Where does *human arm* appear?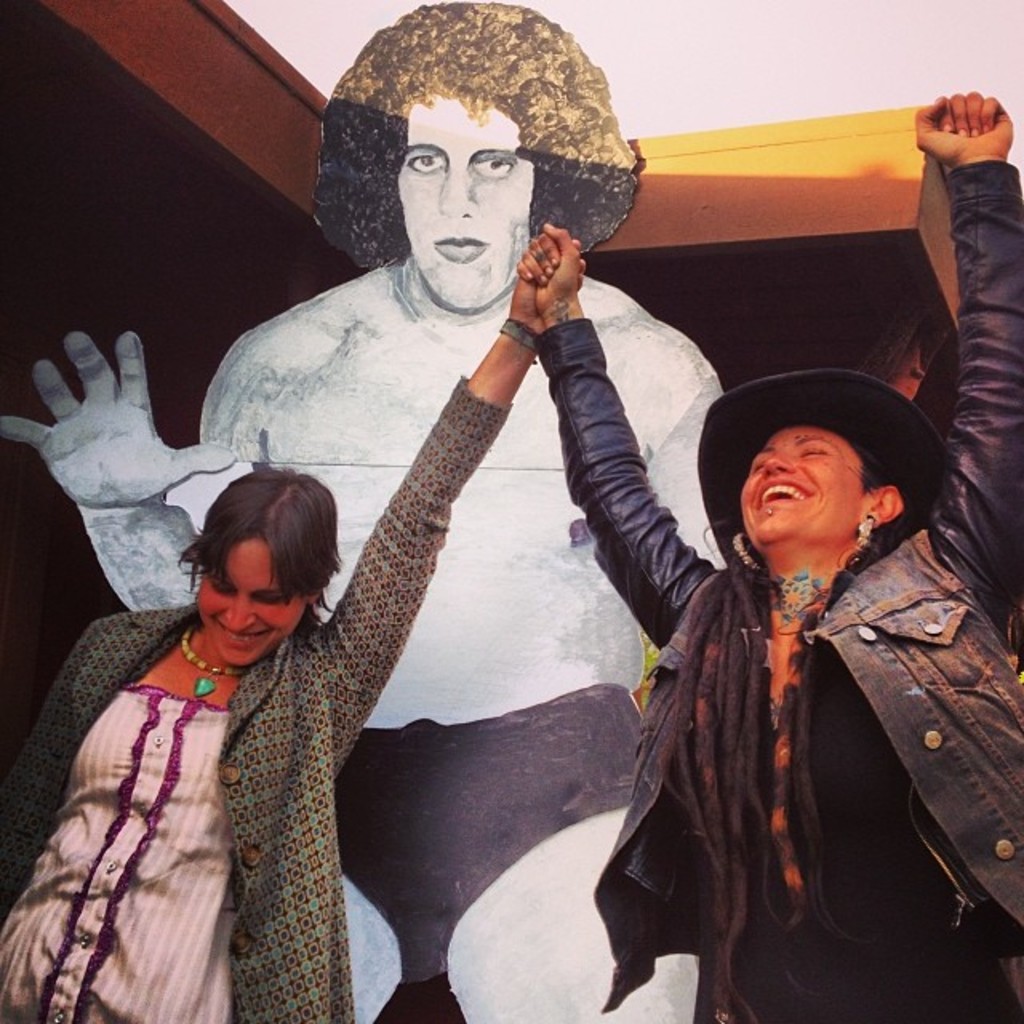
Appears at detection(0, 608, 123, 912).
